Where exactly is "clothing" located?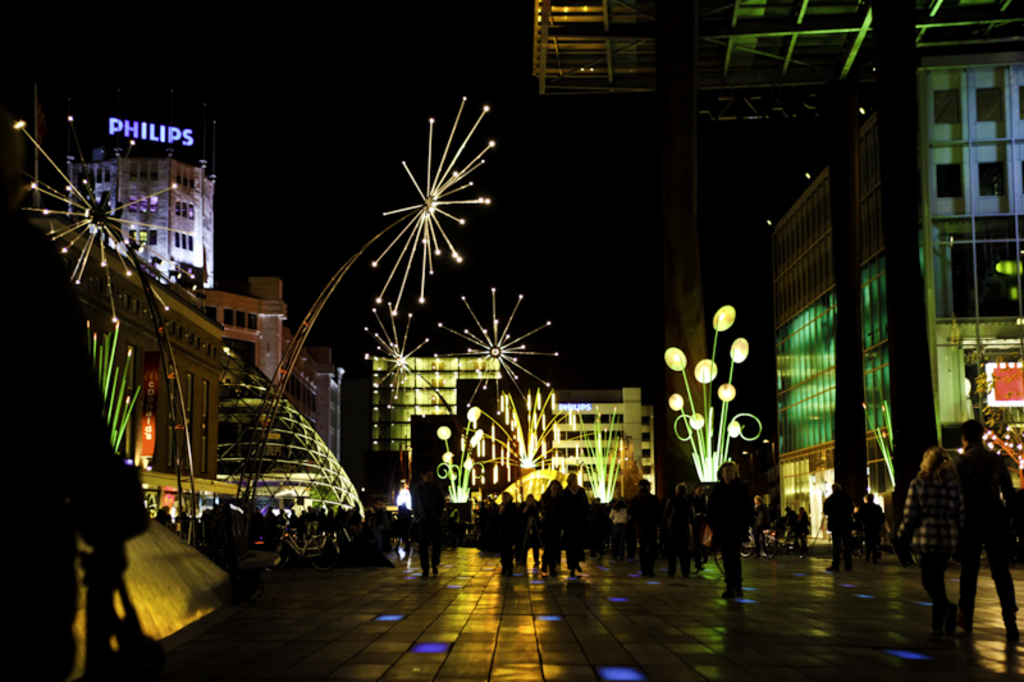
Its bounding box is (x1=714, y1=539, x2=744, y2=590).
